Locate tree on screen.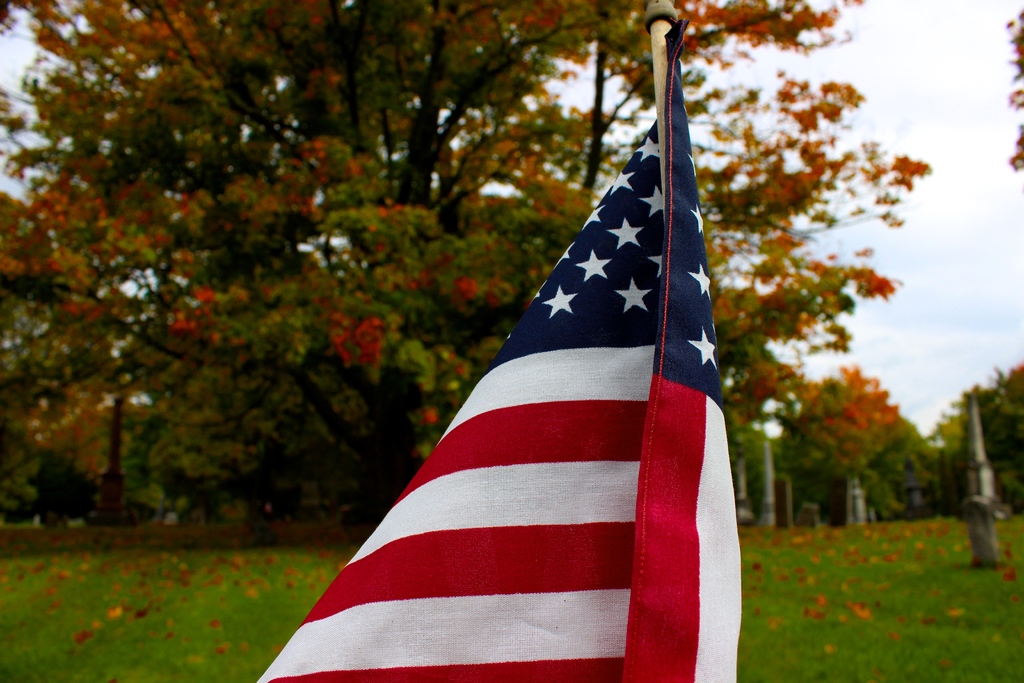
On screen at crop(112, 398, 200, 524).
